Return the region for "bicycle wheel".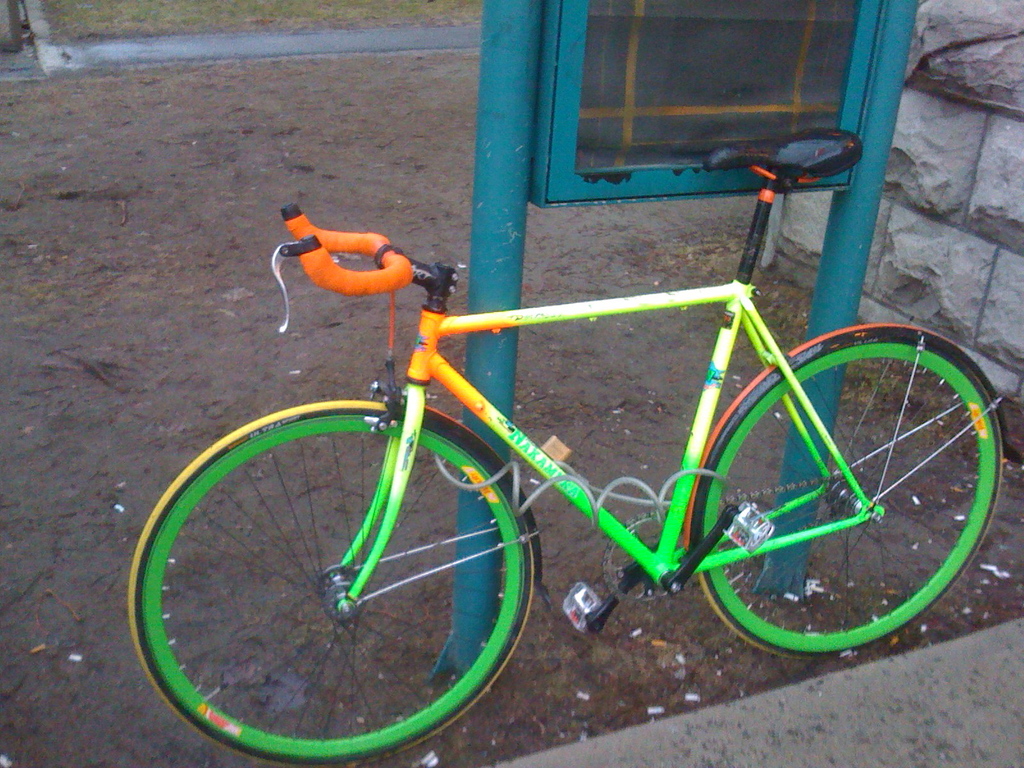
crop(675, 317, 1020, 668).
